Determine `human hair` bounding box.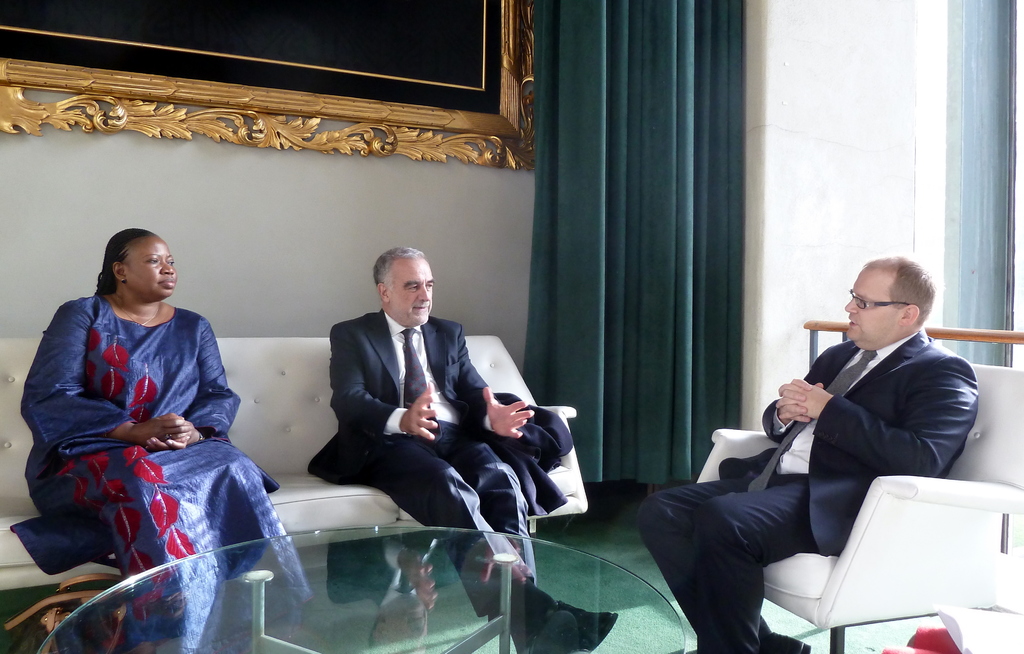
Determined: {"left": 372, "top": 245, "right": 427, "bottom": 299}.
